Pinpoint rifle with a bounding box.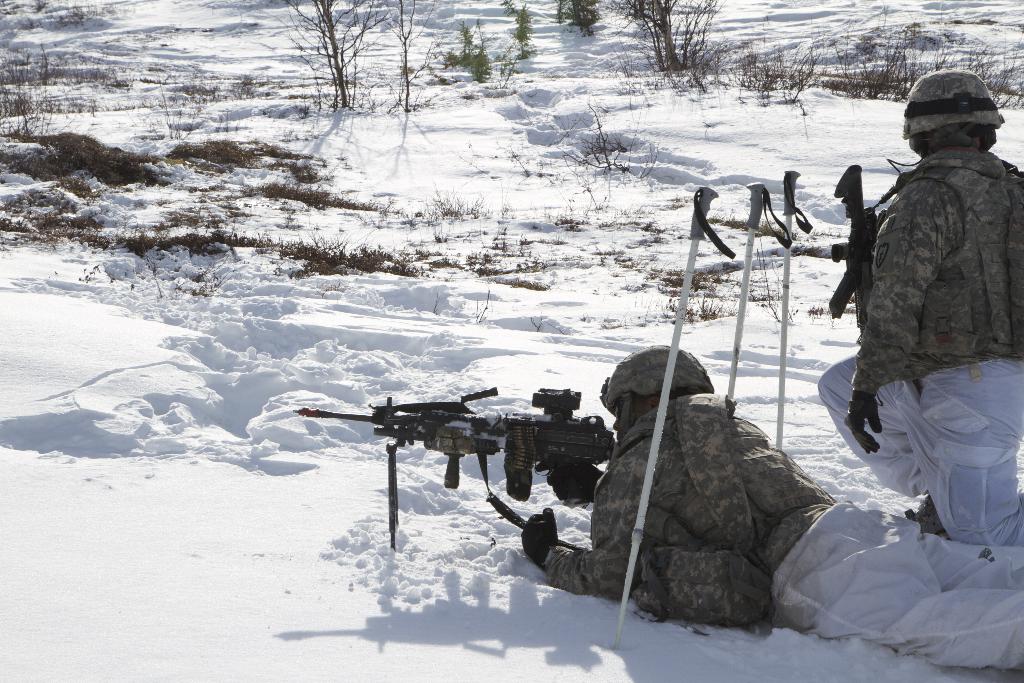
l=291, t=385, r=614, b=549.
